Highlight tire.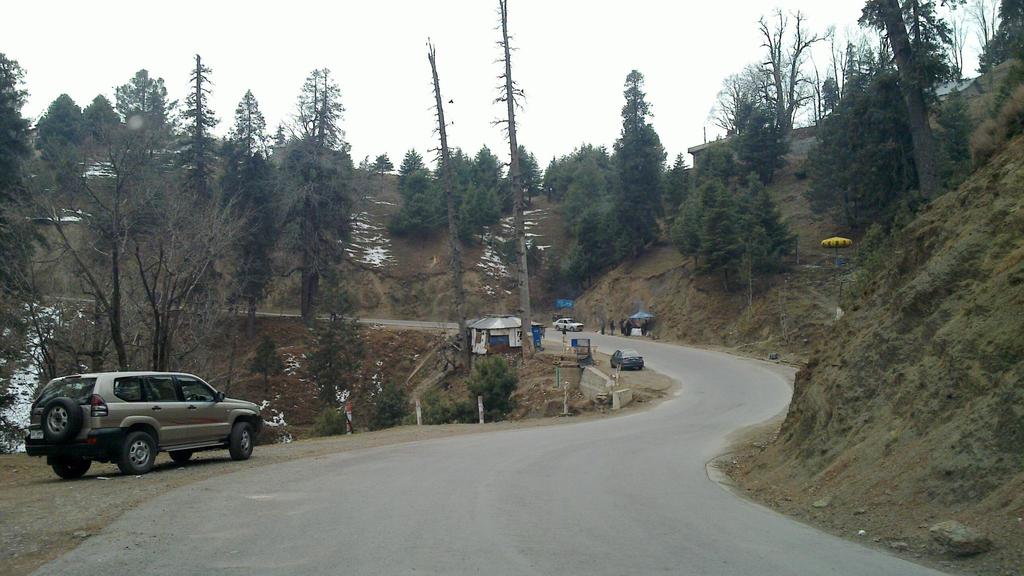
Highlighted region: <region>566, 324, 575, 334</region>.
